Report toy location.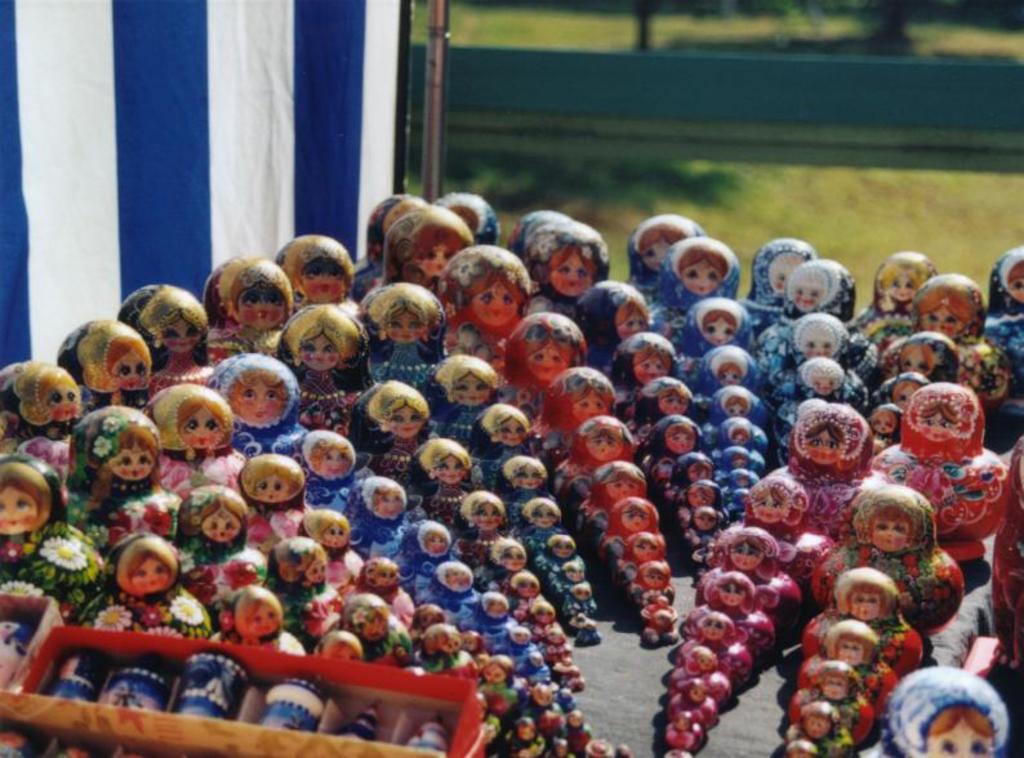
Report: l=340, t=472, r=415, b=559.
